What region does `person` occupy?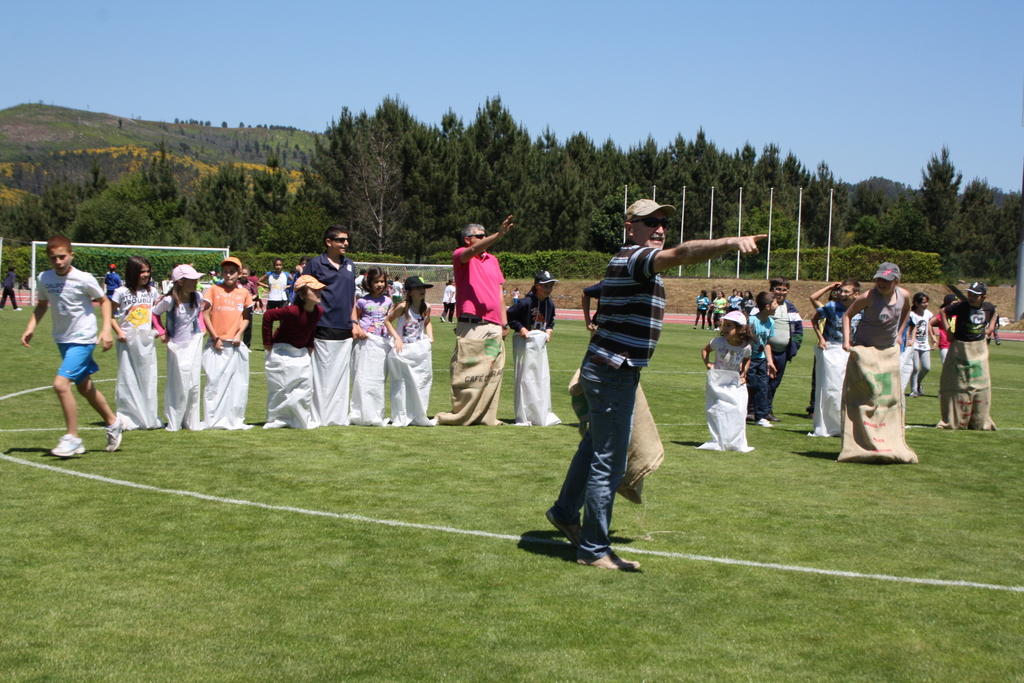
<bbox>103, 264, 132, 304</bbox>.
